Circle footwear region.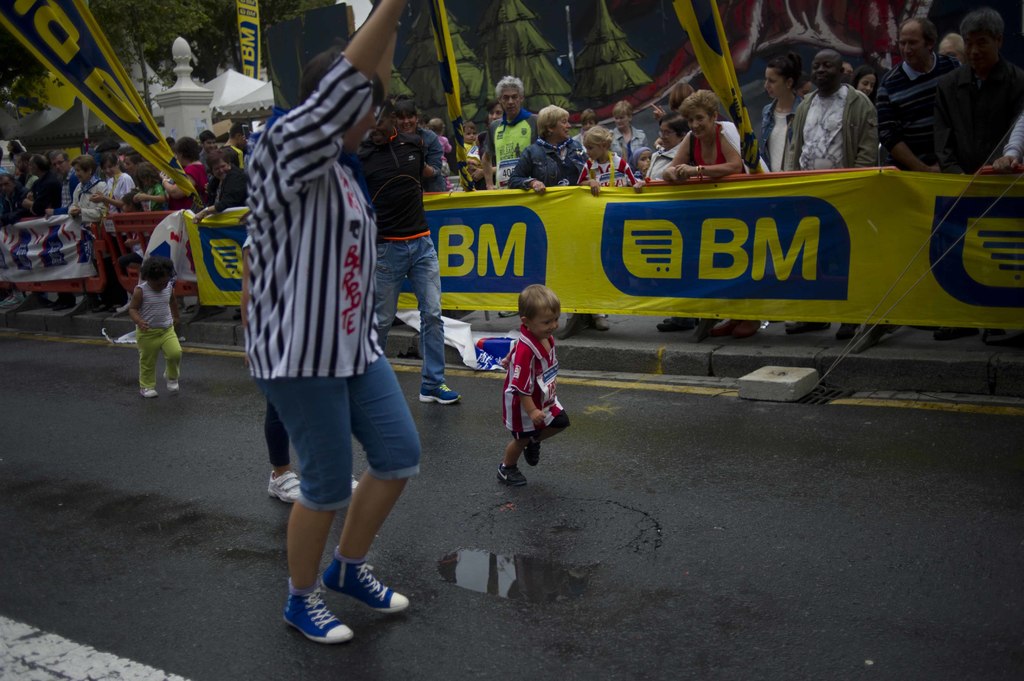
Region: (x1=350, y1=476, x2=360, y2=490).
